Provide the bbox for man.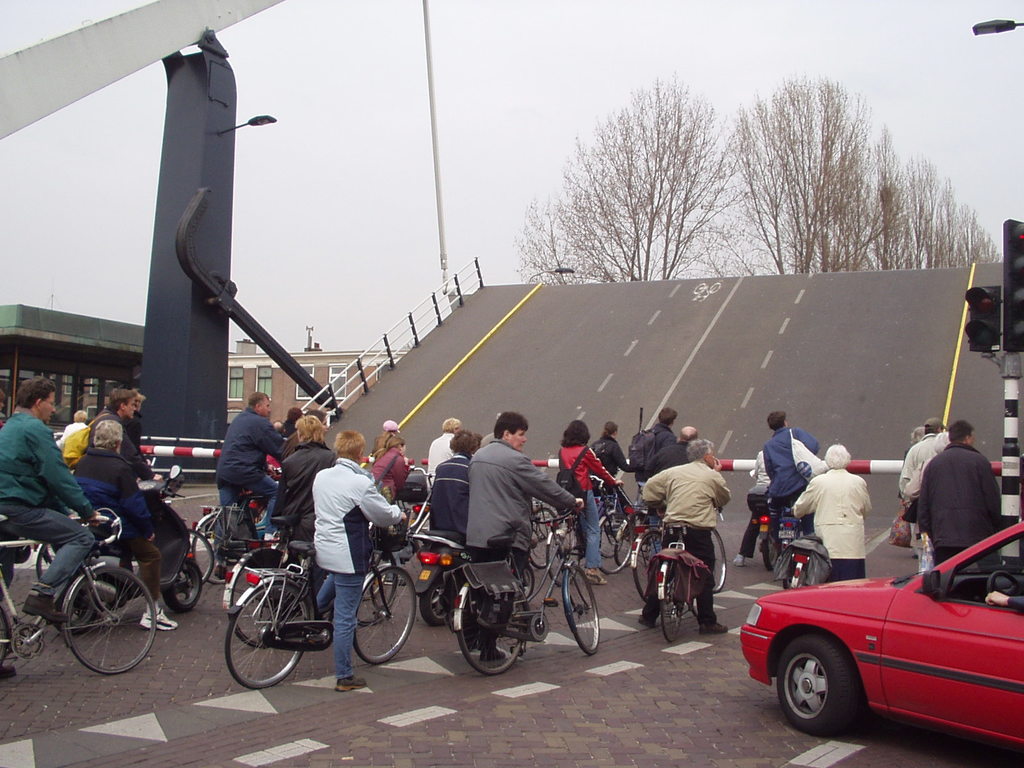
pyautogui.locateOnScreen(900, 421, 1011, 605).
